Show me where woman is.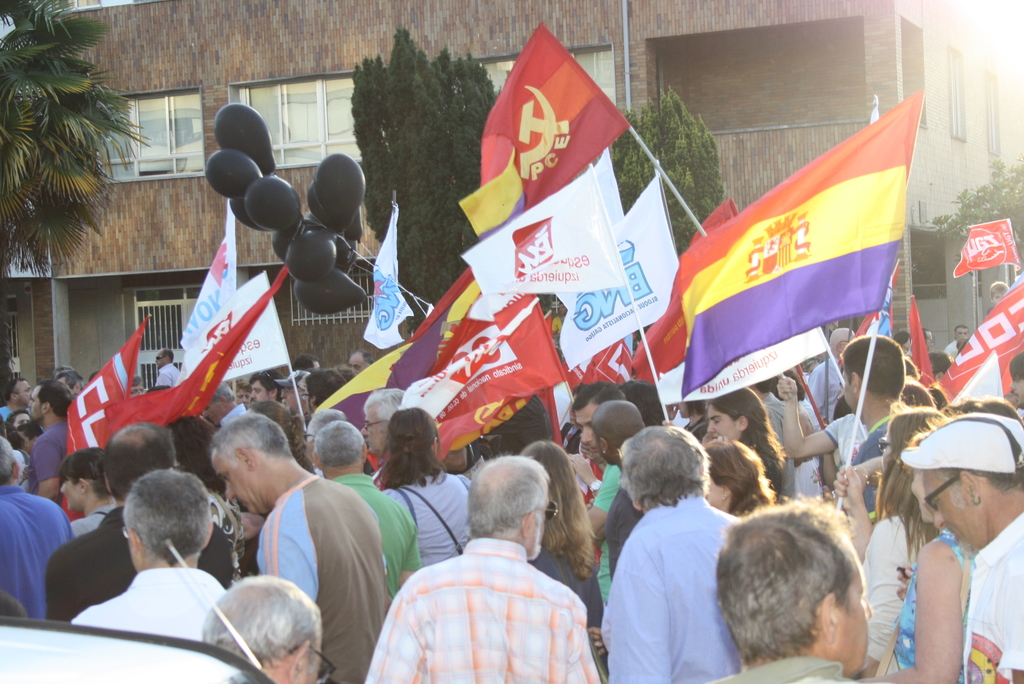
woman is at <box>56,444,115,537</box>.
